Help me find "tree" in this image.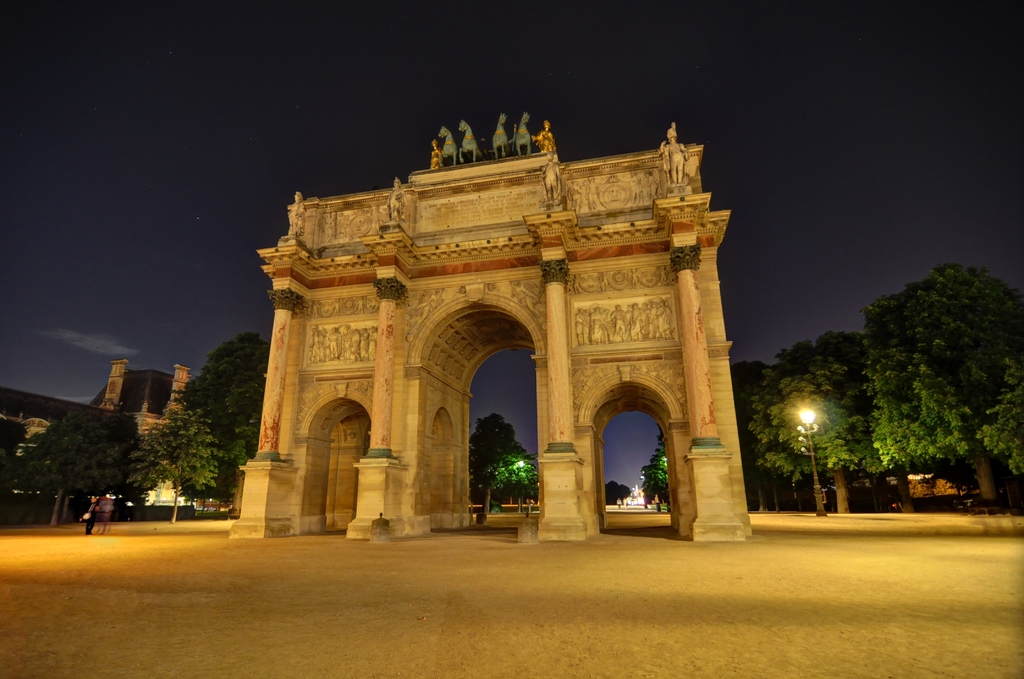
Found it: select_region(94, 359, 174, 419).
